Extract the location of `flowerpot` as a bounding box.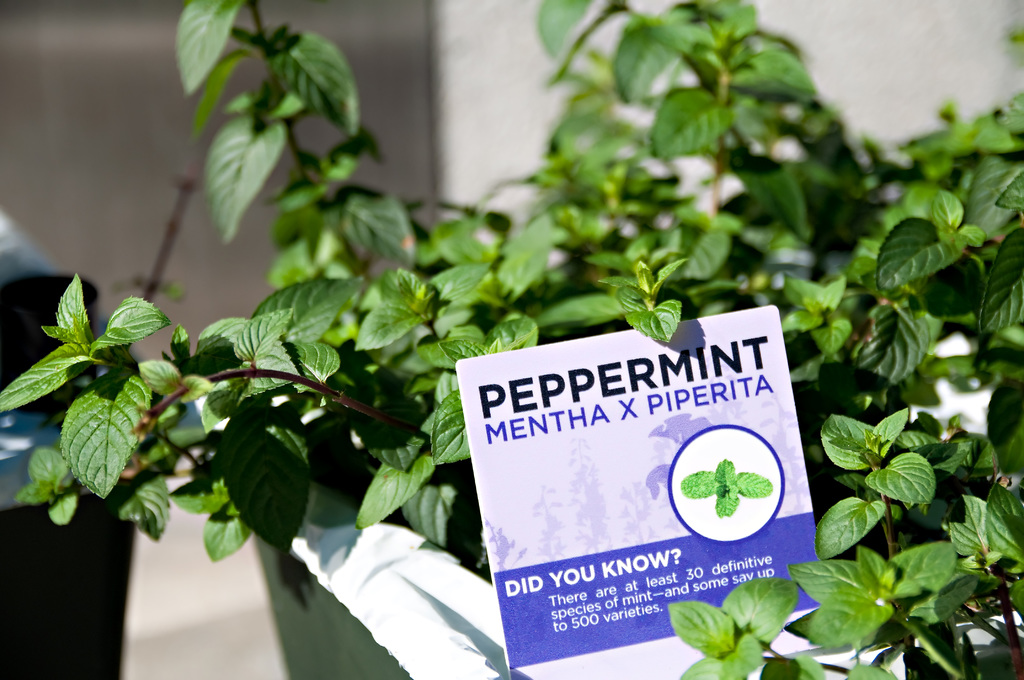
[194,373,1023,679].
